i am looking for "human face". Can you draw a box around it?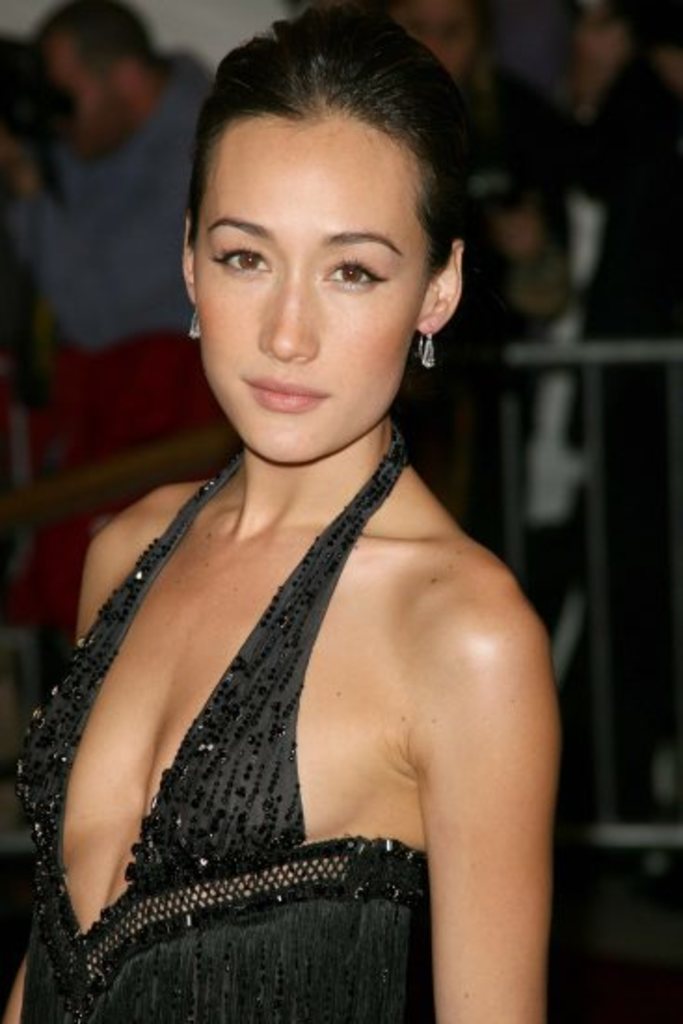
Sure, the bounding box is BBox(195, 106, 430, 467).
